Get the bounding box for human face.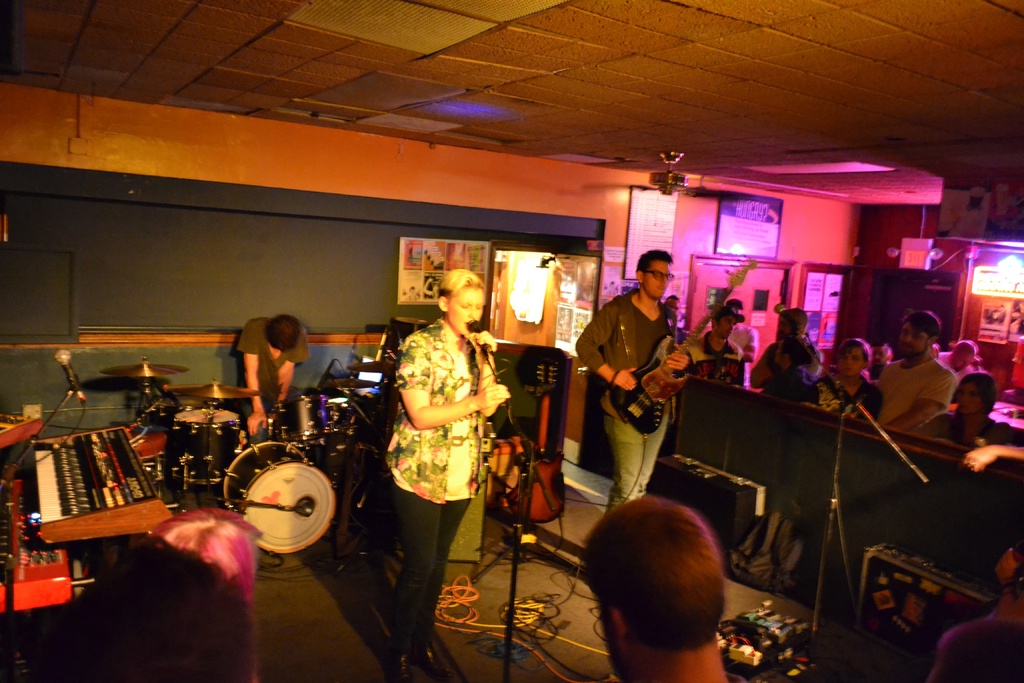
bbox(874, 349, 887, 368).
